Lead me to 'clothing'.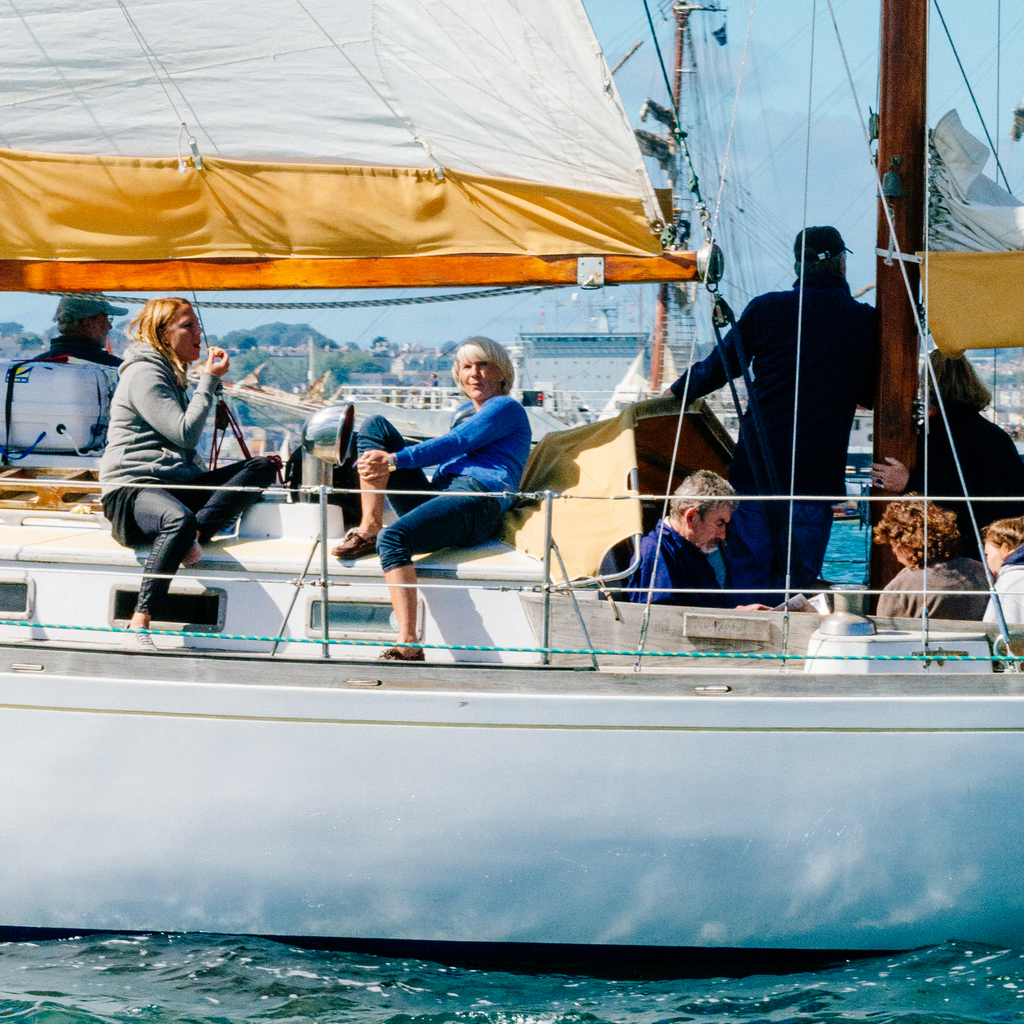
Lead to 90 333 282 618.
